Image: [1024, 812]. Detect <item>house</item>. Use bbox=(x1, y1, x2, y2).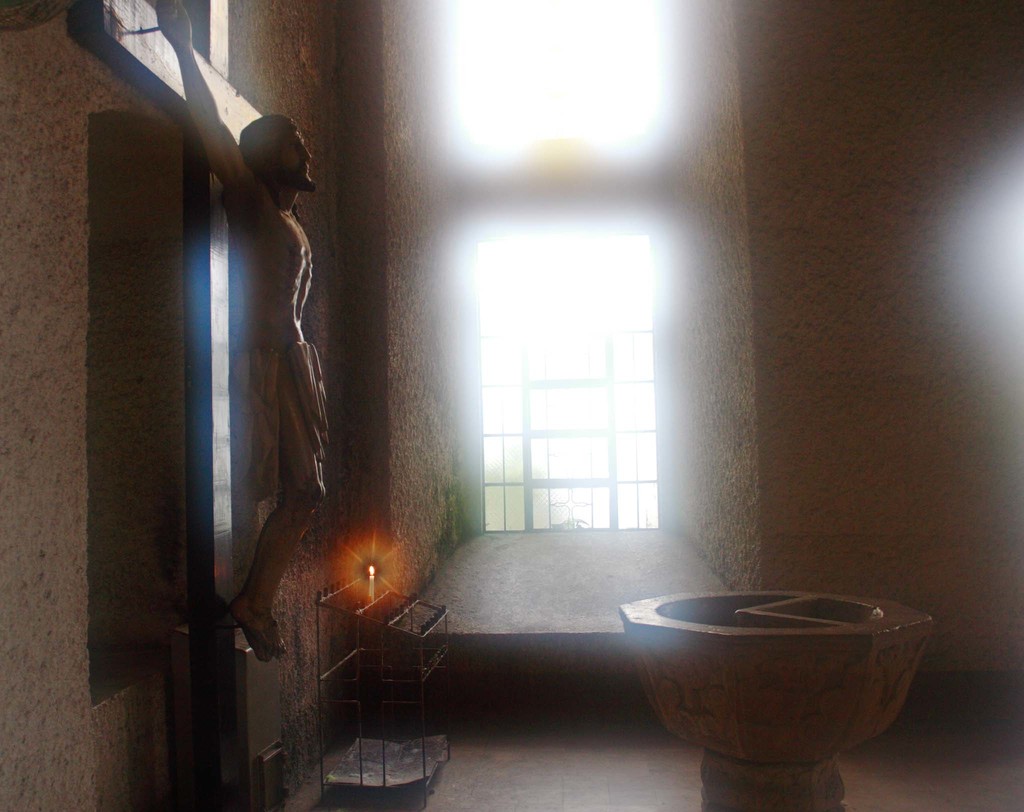
bbox=(0, 0, 1023, 811).
